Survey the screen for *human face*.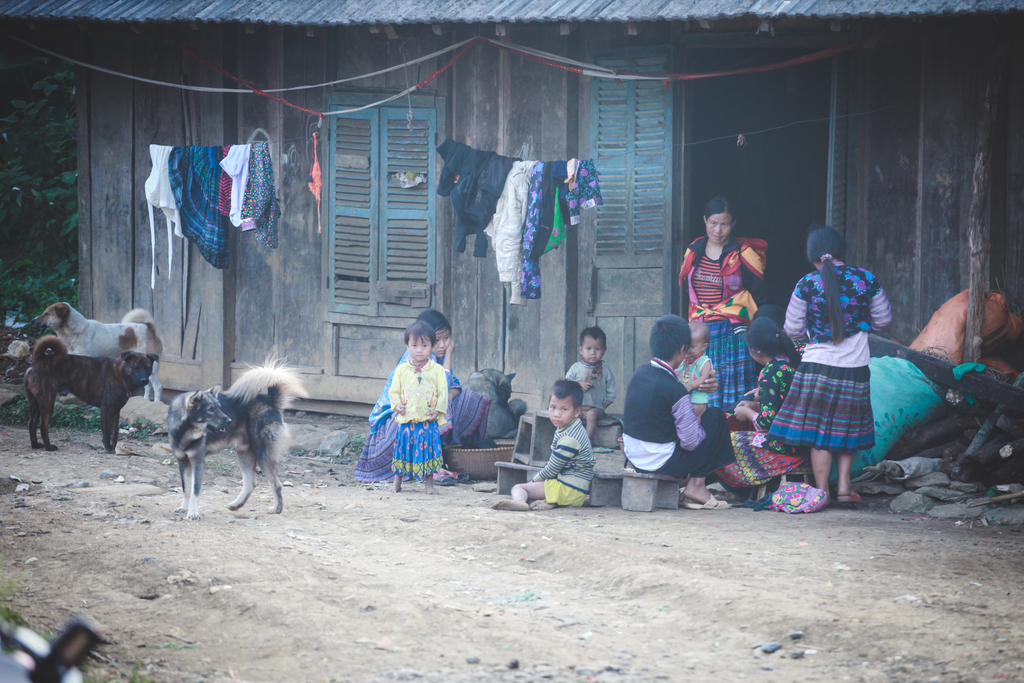
Survey found: (582, 334, 607, 362).
